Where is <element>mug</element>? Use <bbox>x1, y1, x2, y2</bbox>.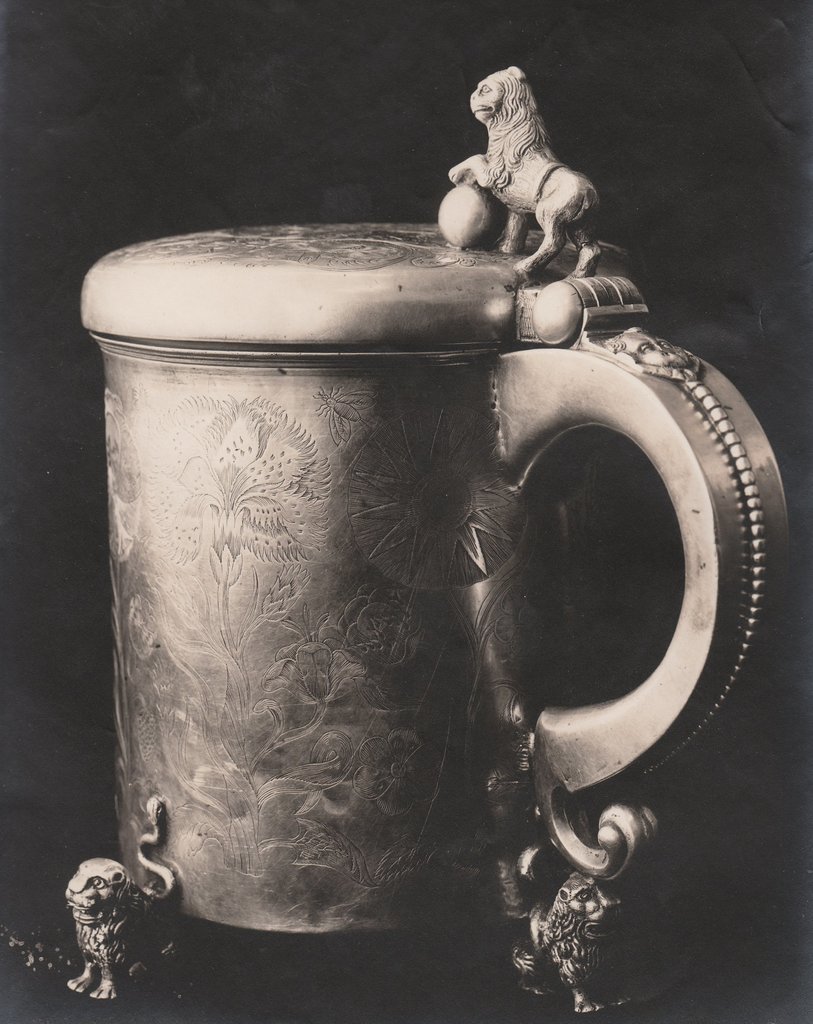
<bbox>61, 65, 789, 1013</bbox>.
